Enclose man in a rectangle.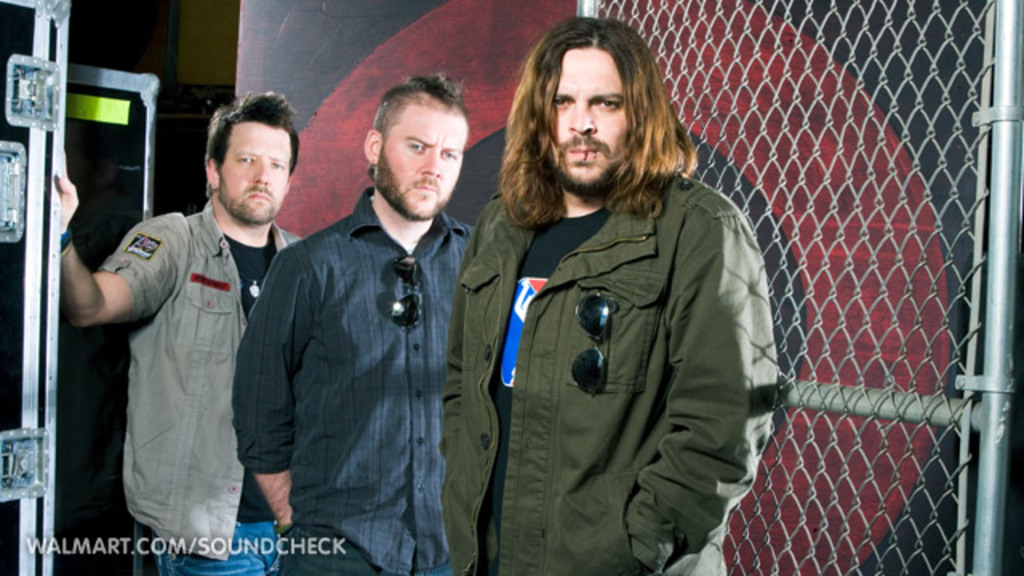
pyautogui.locateOnScreen(54, 98, 312, 574).
